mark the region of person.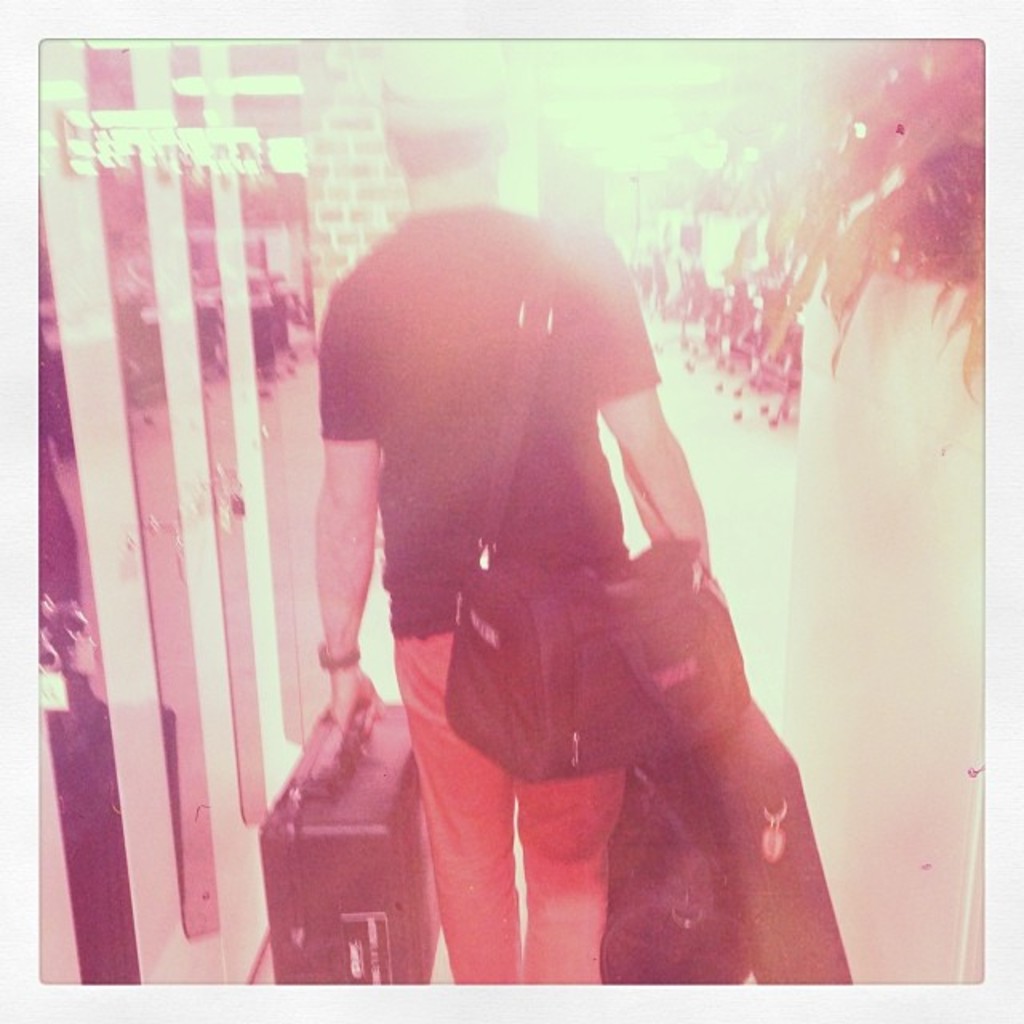
Region: (x1=294, y1=162, x2=714, y2=970).
